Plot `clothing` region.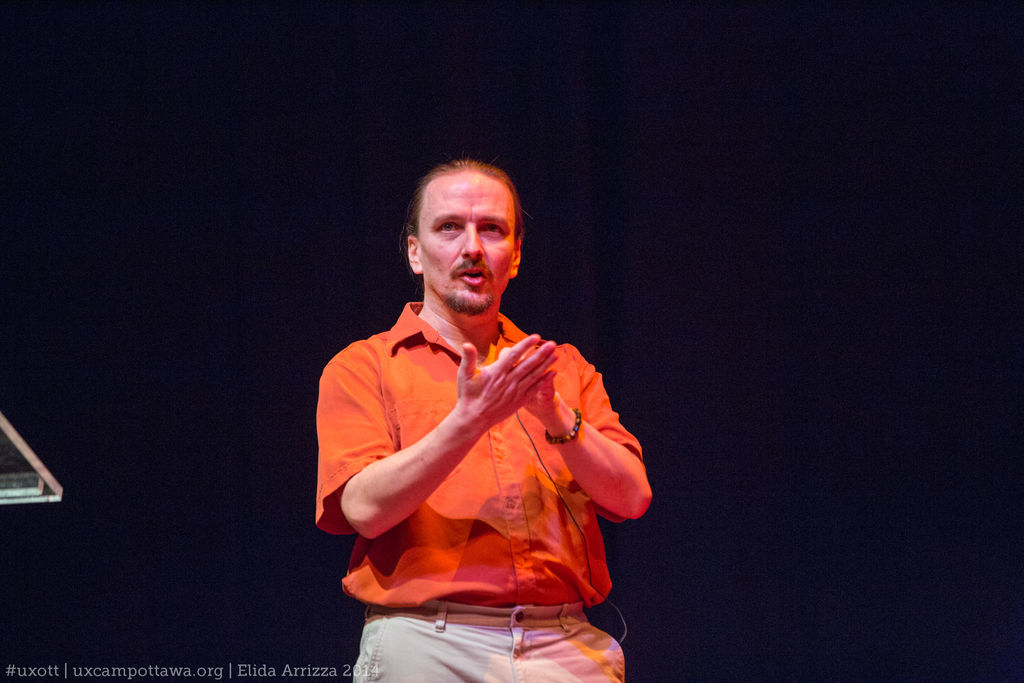
Plotted at (x1=353, y1=600, x2=623, y2=682).
